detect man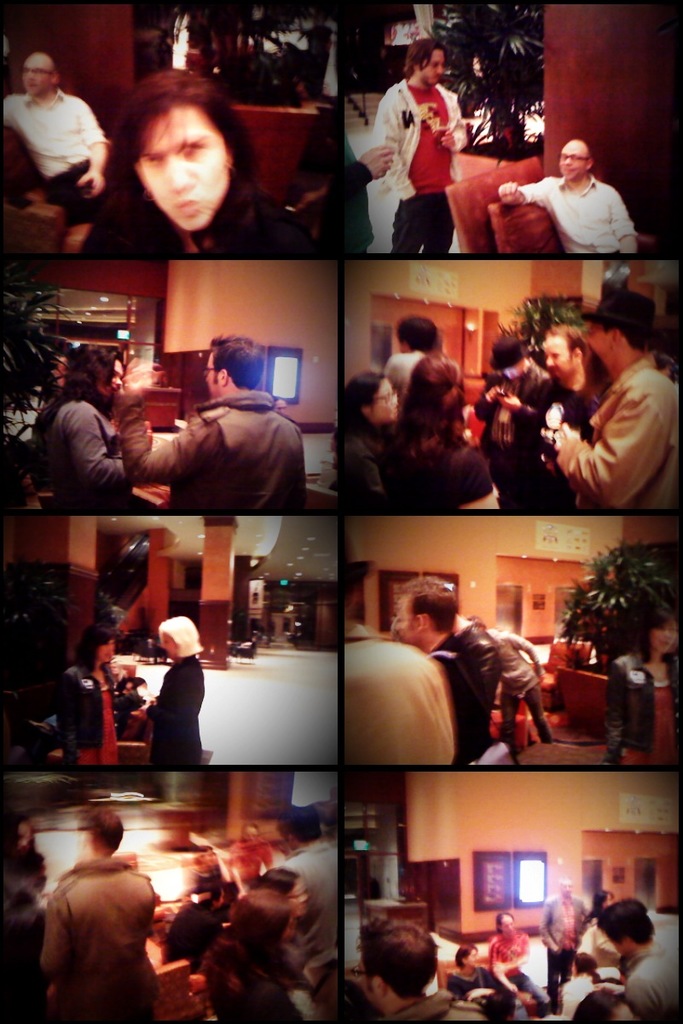
region(112, 332, 307, 513)
